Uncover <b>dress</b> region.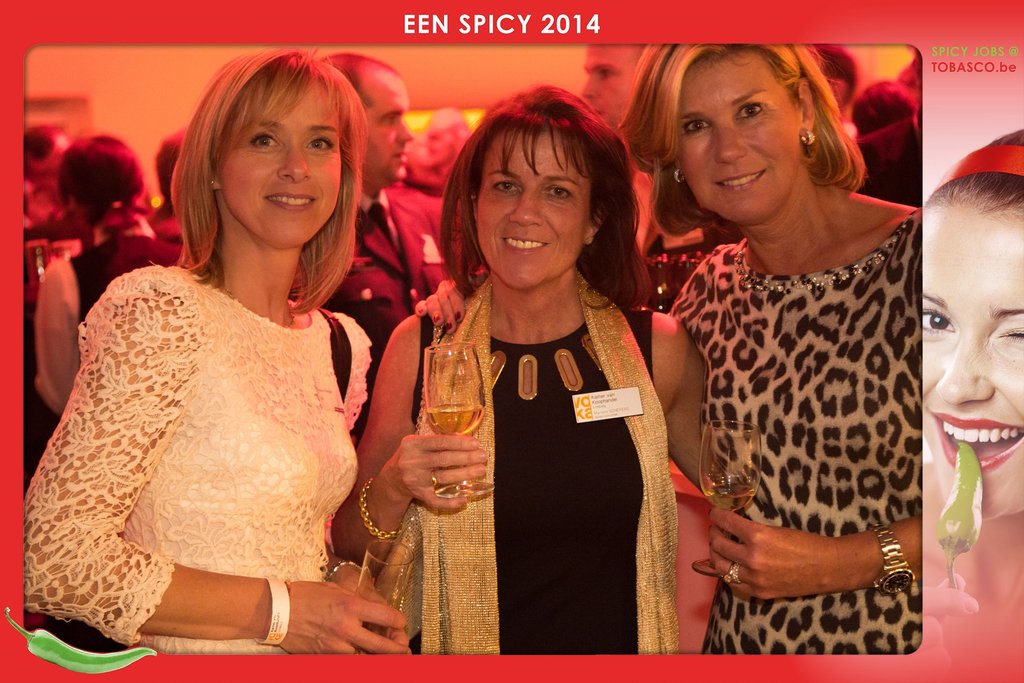
Uncovered: x1=412 y1=302 x2=655 y2=655.
